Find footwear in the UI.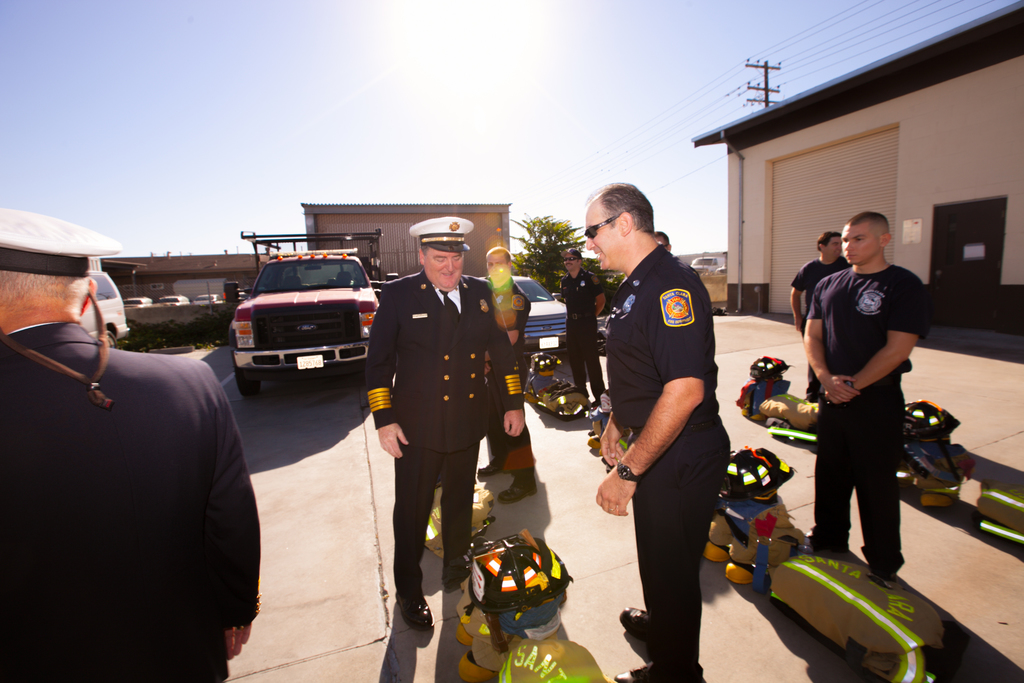
UI element at BBox(470, 457, 502, 475).
